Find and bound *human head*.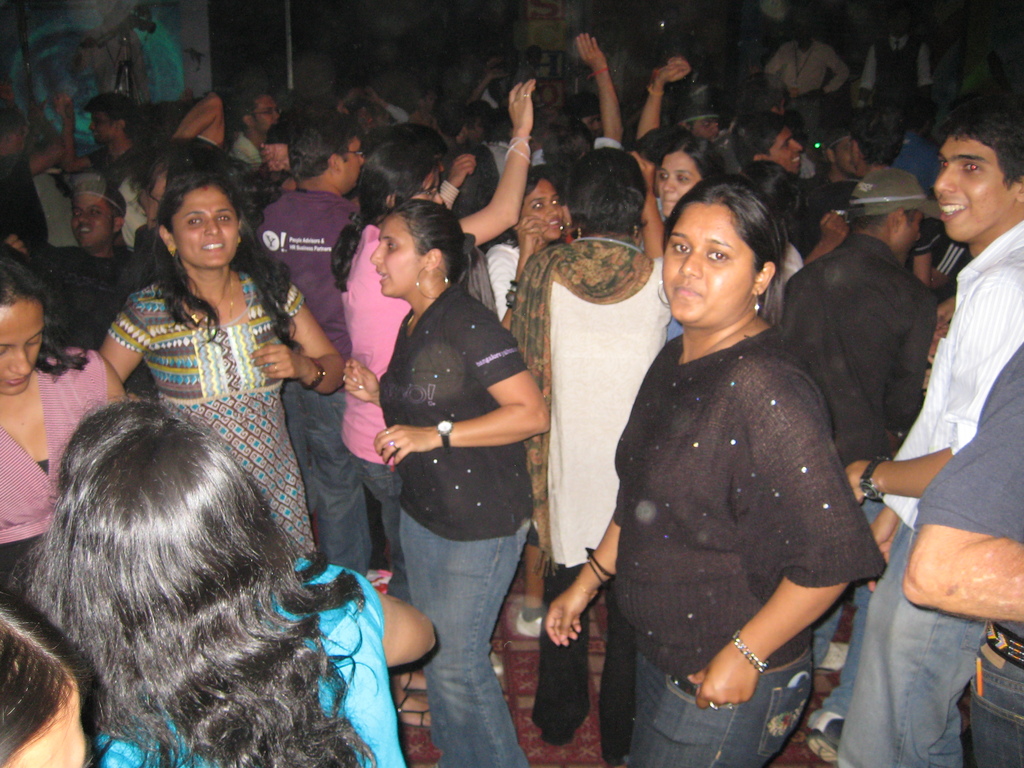
Bound: box=[234, 87, 276, 138].
